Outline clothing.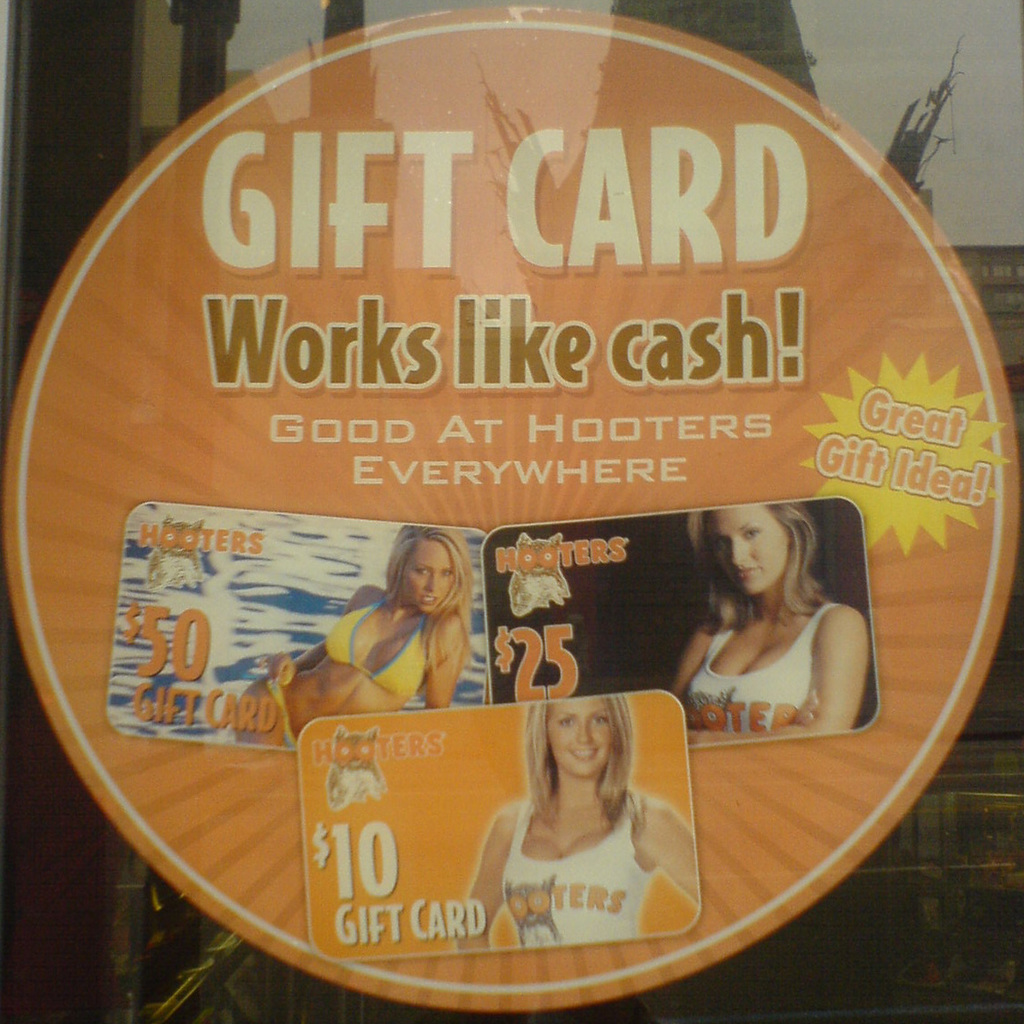
Outline: left=324, top=593, right=435, bottom=701.
